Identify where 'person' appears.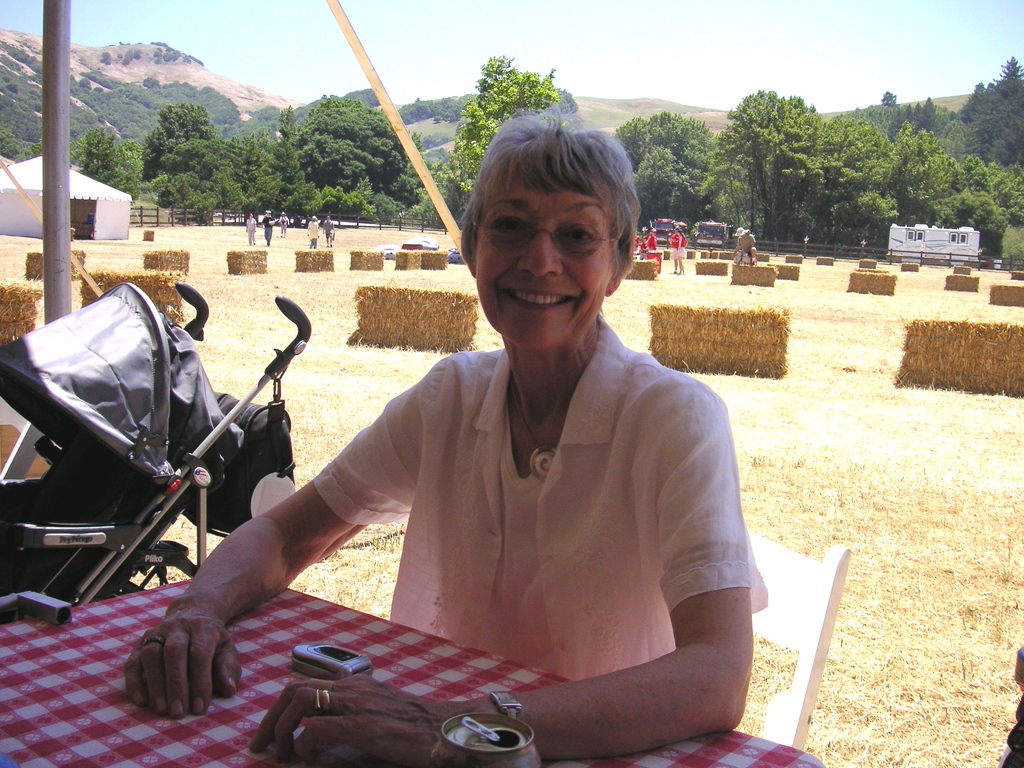
Appears at Rect(640, 240, 648, 261).
